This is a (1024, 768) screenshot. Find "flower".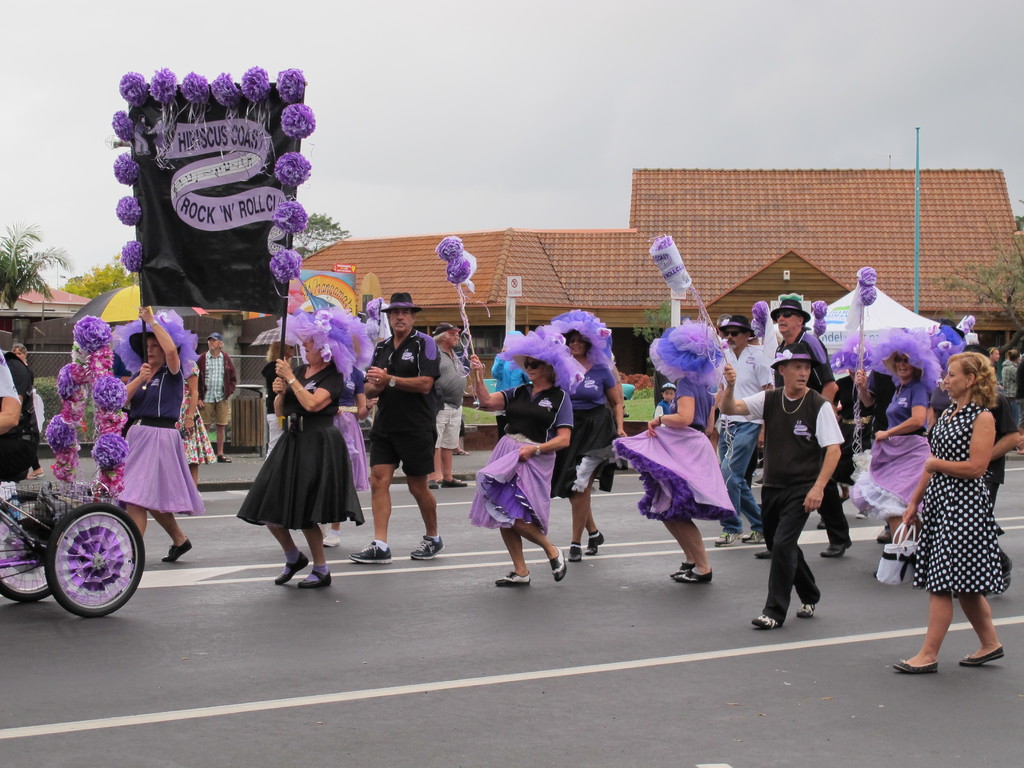
Bounding box: bbox=[319, 307, 335, 331].
